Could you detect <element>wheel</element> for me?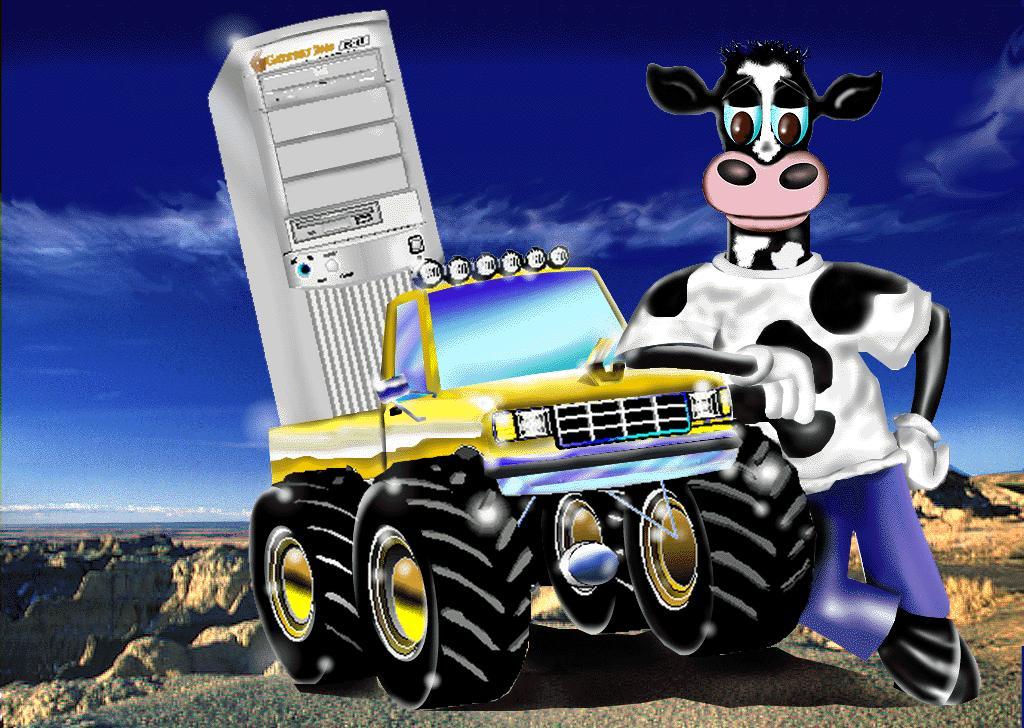
Detection result: 346,450,542,716.
